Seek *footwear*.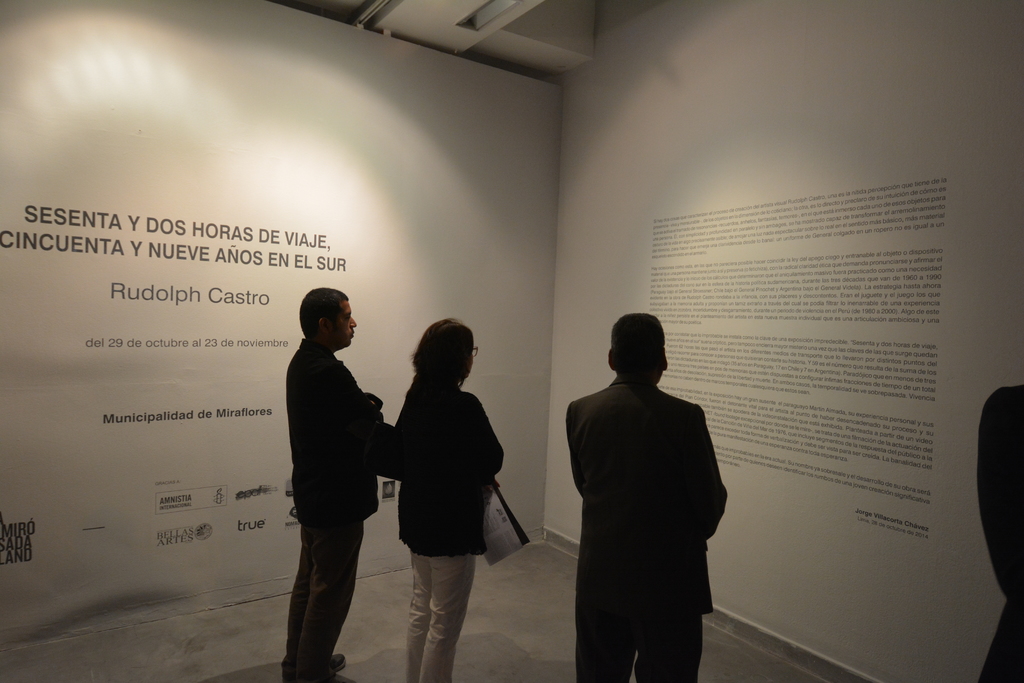
rect(283, 650, 344, 677).
